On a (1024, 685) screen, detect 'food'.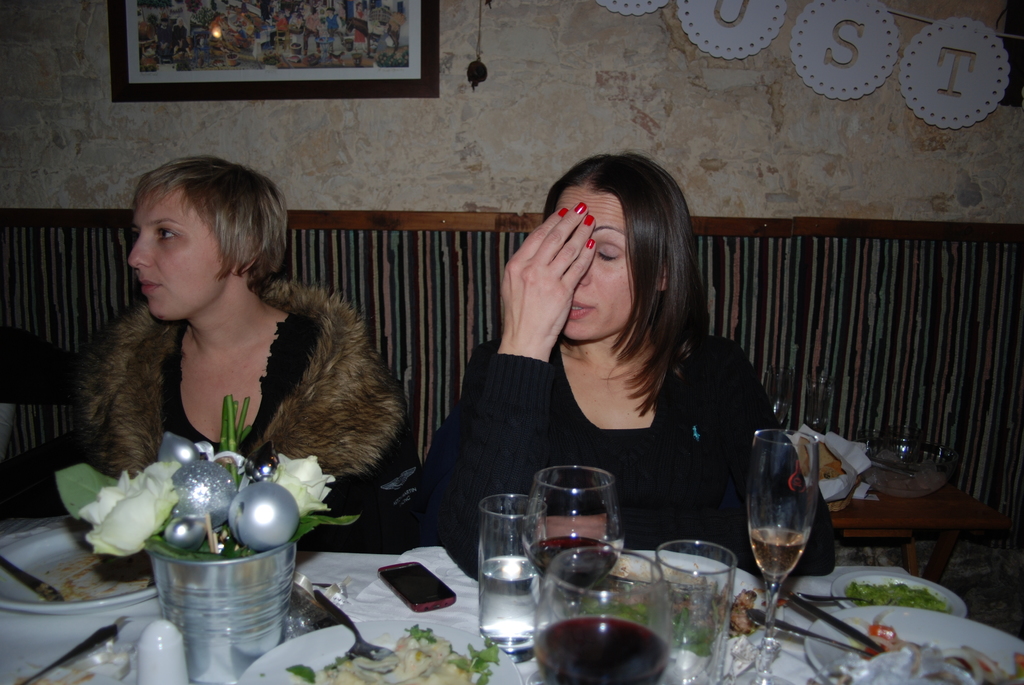
detection(593, 554, 760, 659).
